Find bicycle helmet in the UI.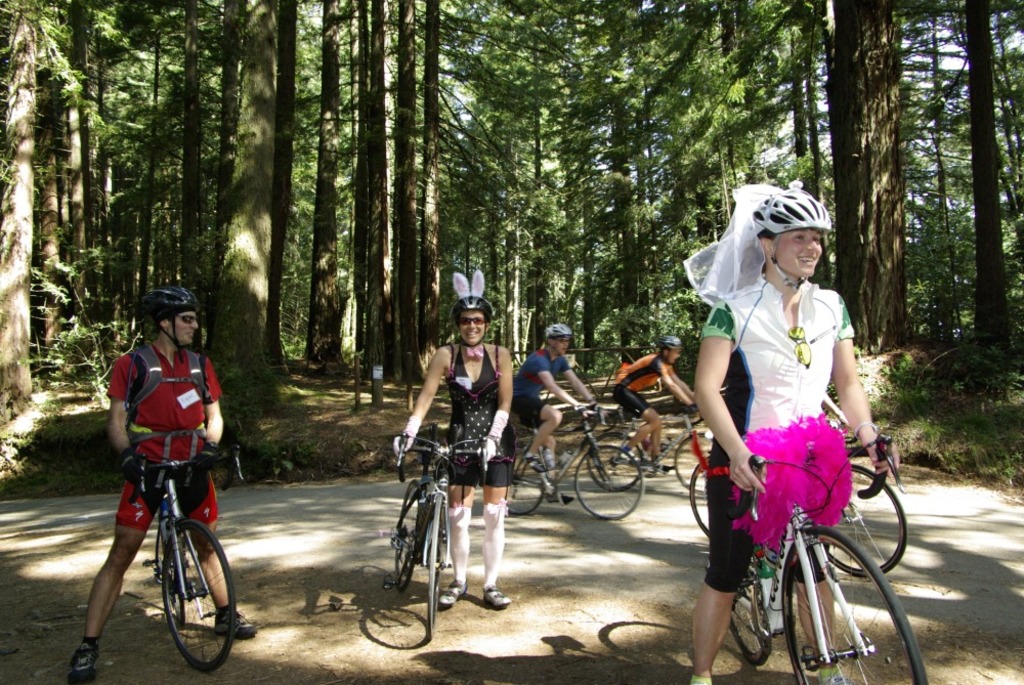
UI element at 659/333/674/344.
